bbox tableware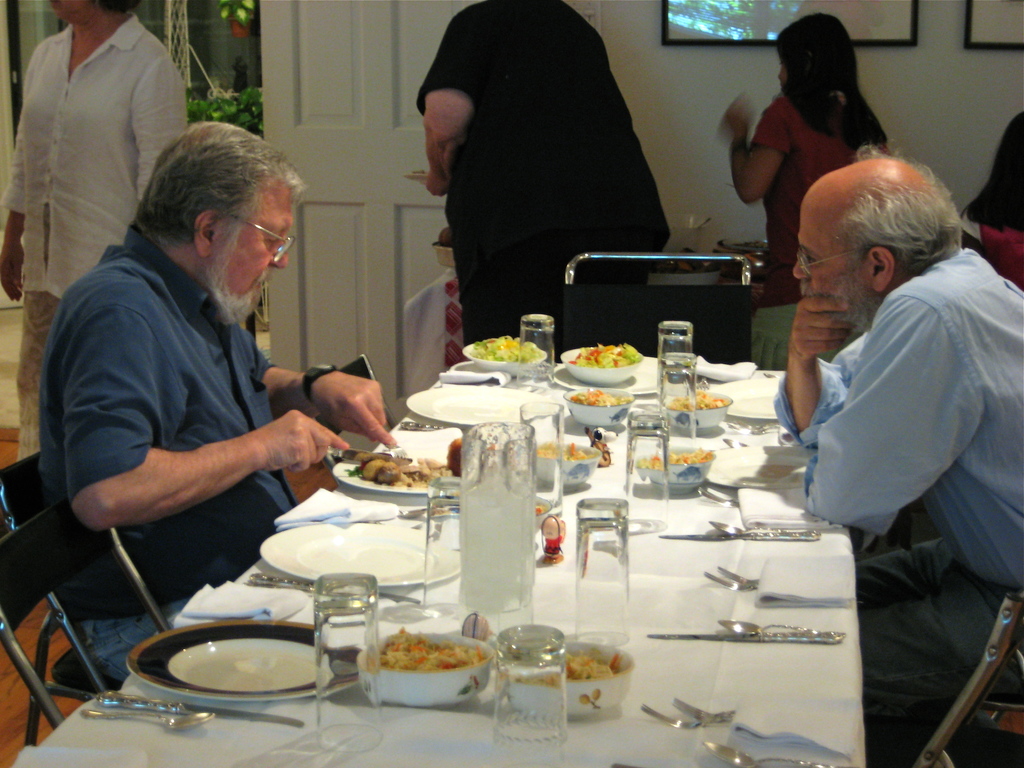
{"left": 577, "top": 497, "right": 630, "bottom": 646}
